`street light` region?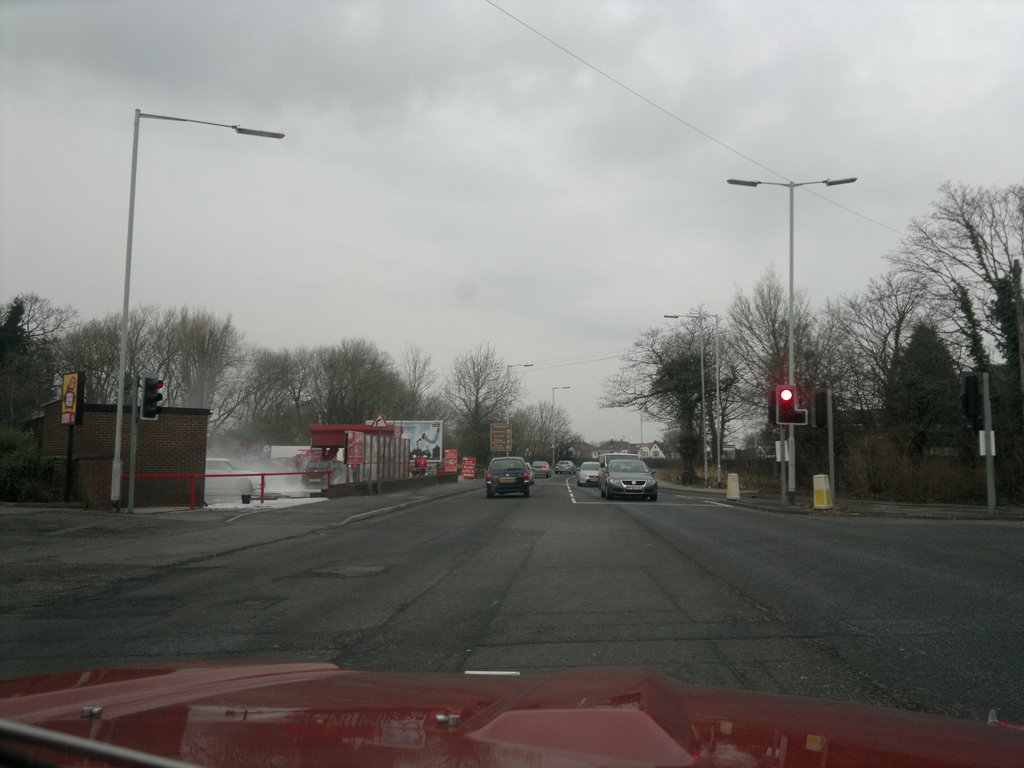
l=551, t=383, r=571, b=461
